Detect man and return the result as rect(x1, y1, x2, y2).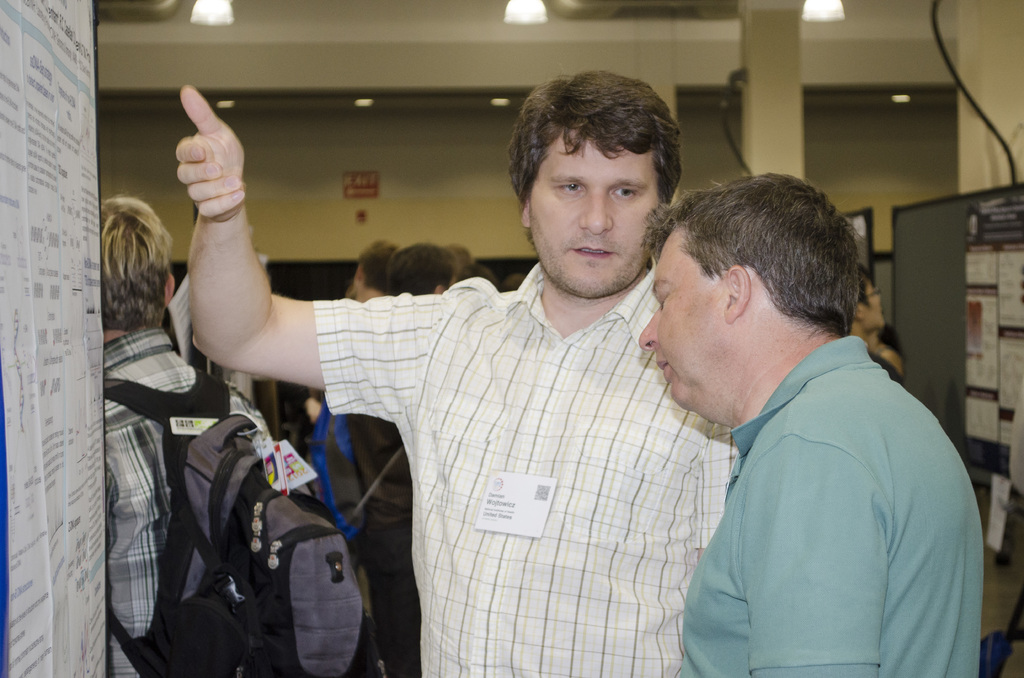
rect(600, 157, 982, 666).
